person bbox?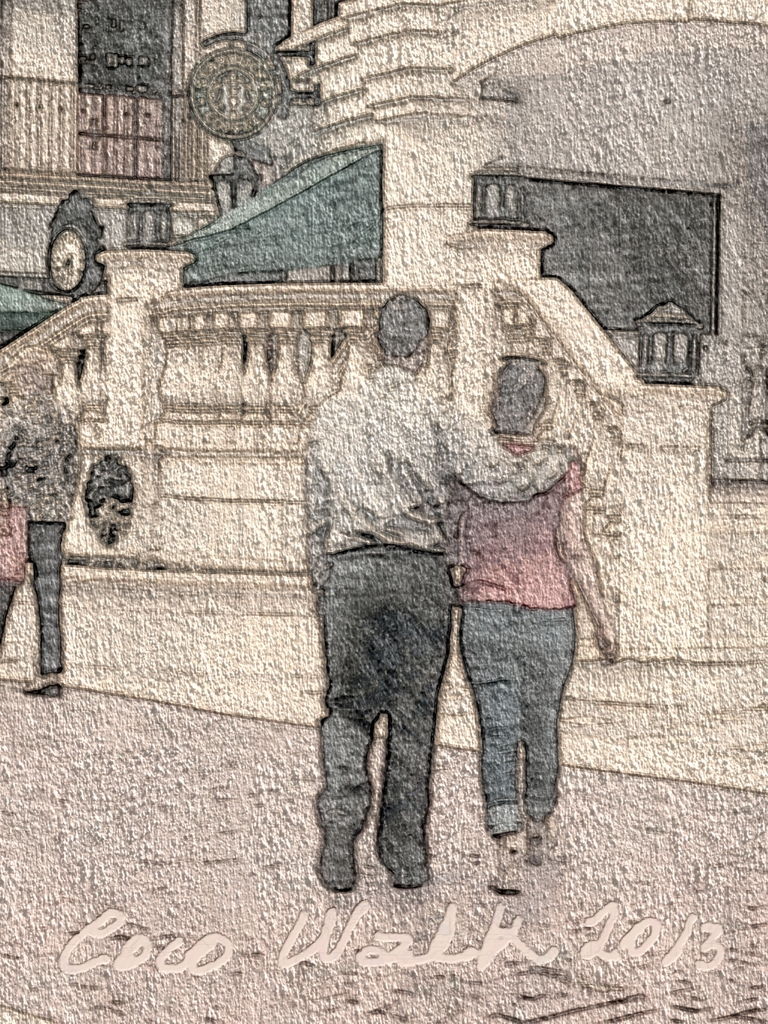
box(443, 353, 623, 899)
